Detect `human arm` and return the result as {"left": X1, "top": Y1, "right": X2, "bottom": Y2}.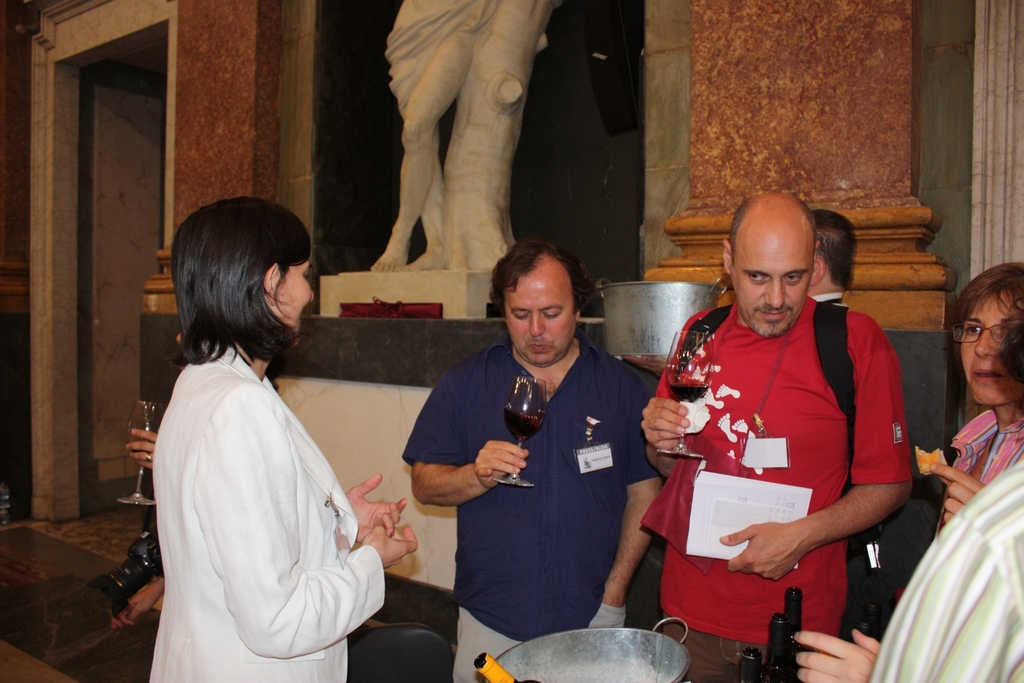
{"left": 393, "top": 376, "right": 529, "bottom": 510}.
